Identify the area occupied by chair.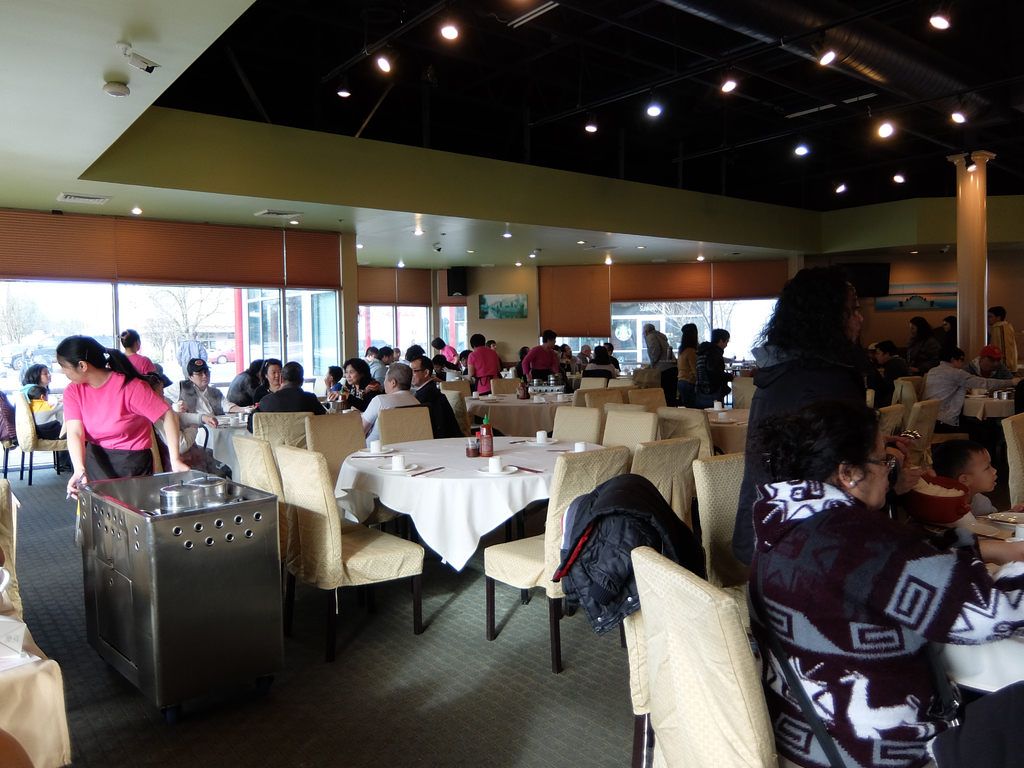
Area: BBox(732, 374, 752, 410).
